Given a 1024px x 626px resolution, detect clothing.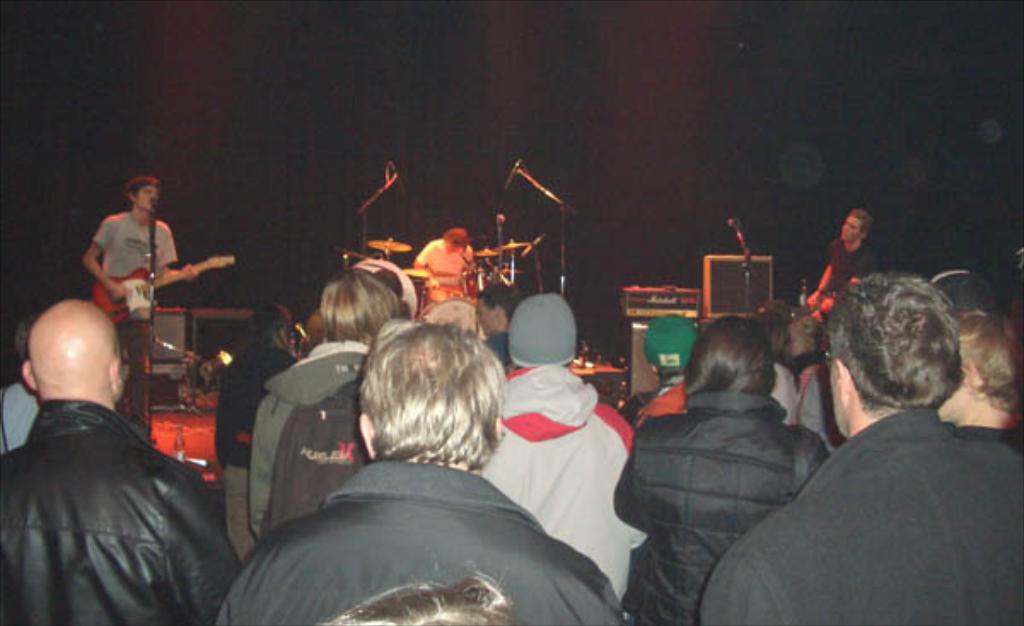
{"left": 94, "top": 208, "right": 177, "bottom": 418}.
